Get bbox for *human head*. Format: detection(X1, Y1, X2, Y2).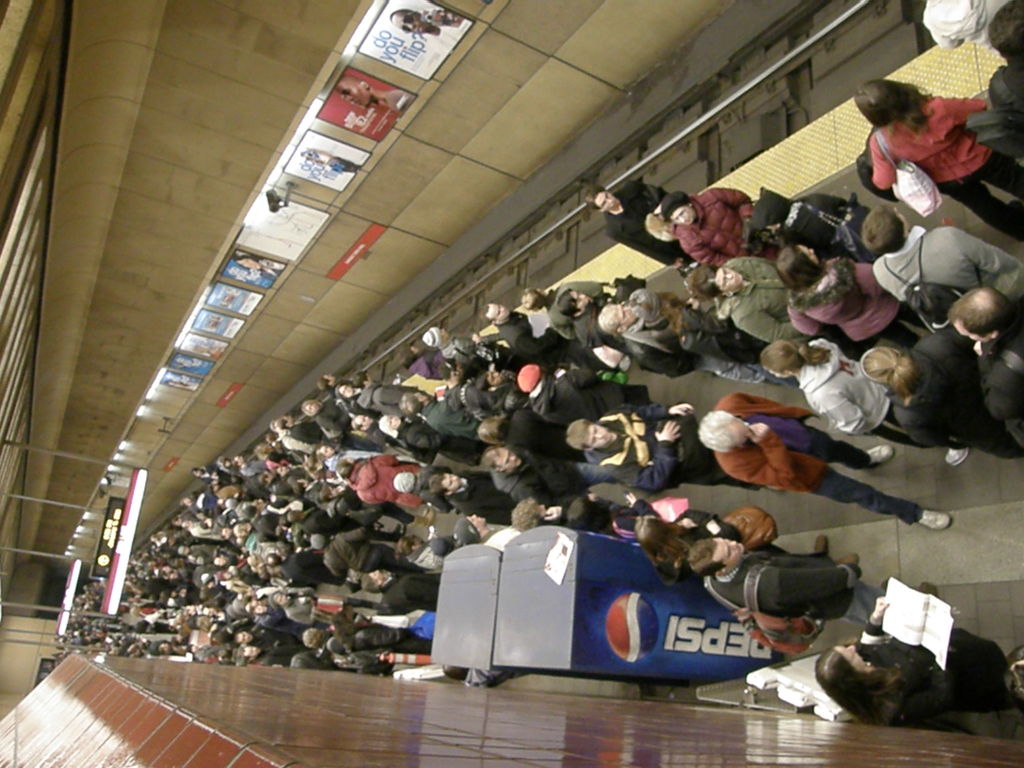
detection(352, 373, 373, 390).
